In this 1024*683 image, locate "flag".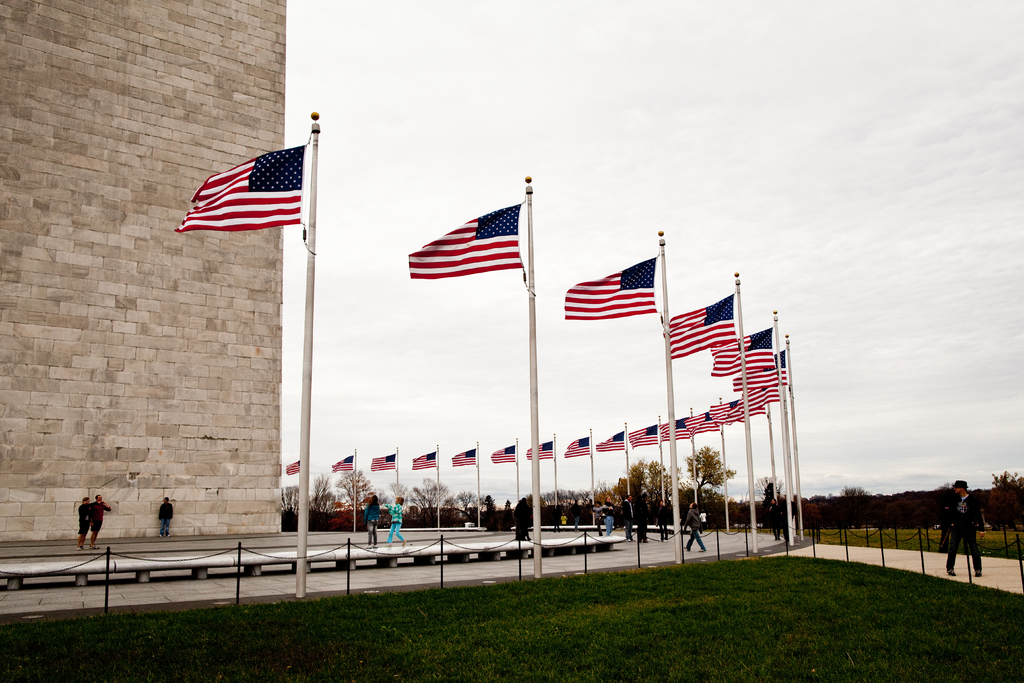
Bounding box: box(564, 436, 591, 457).
